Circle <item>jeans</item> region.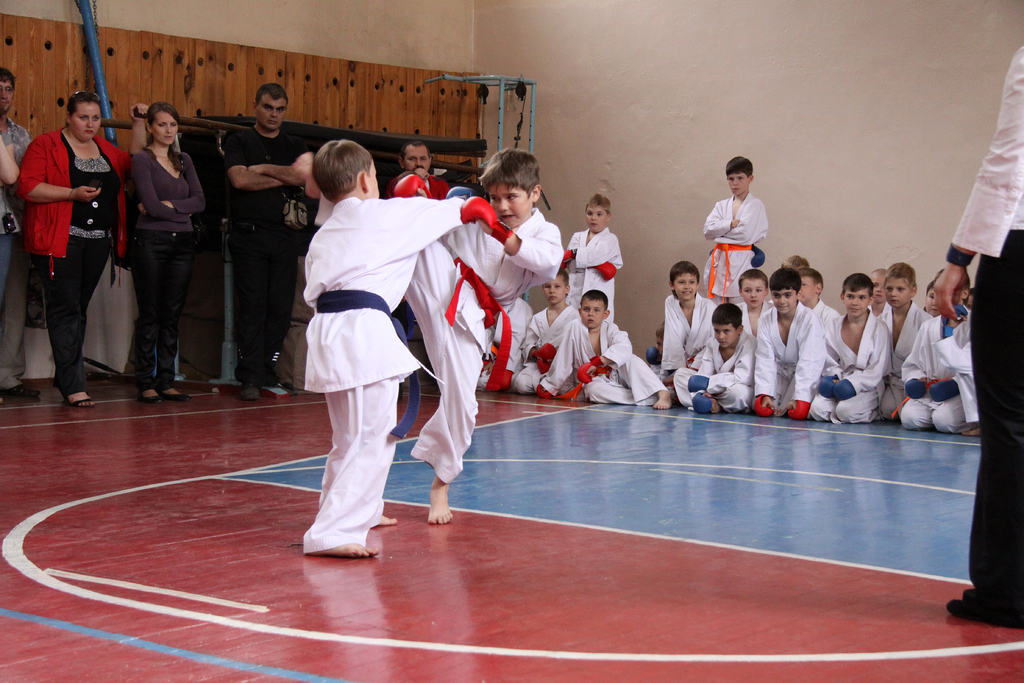
Region: region(0, 244, 23, 389).
